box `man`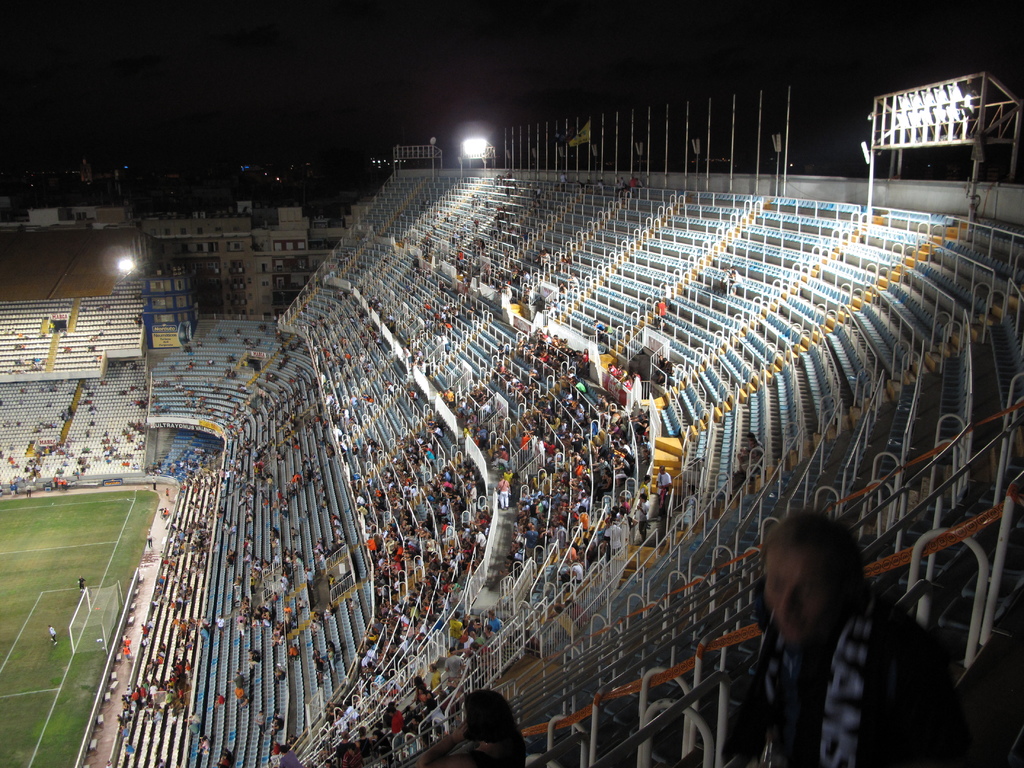
x1=271, y1=526, x2=282, y2=538
